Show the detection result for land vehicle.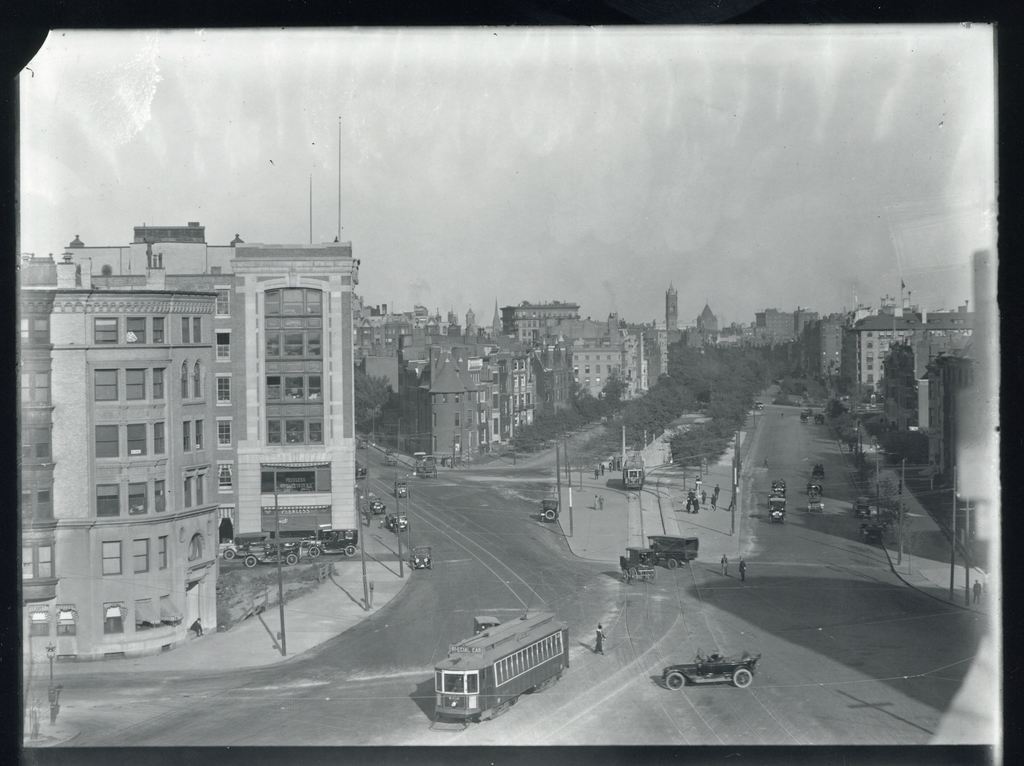
bbox=[242, 541, 296, 564].
